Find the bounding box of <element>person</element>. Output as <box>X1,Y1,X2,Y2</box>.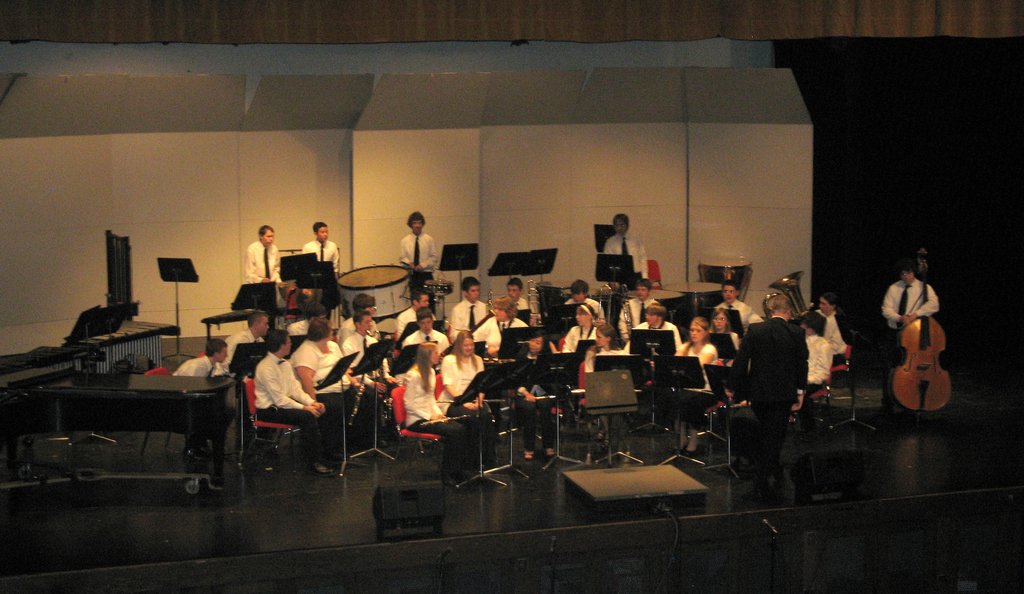
<box>873,259,938,407</box>.
